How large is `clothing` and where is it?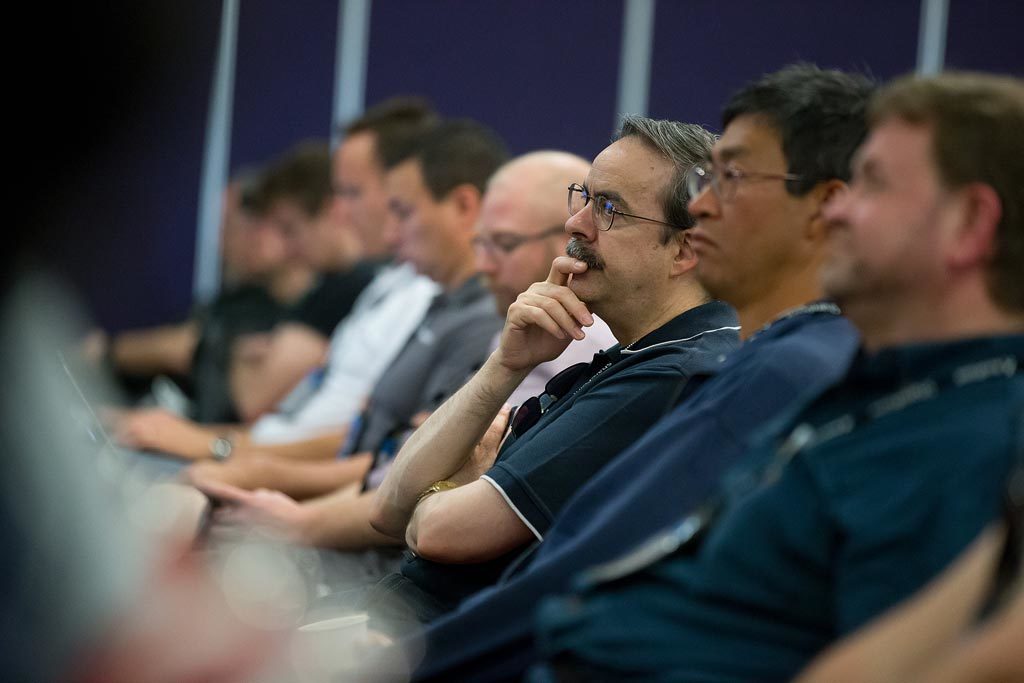
Bounding box: <region>310, 256, 383, 336</region>.
